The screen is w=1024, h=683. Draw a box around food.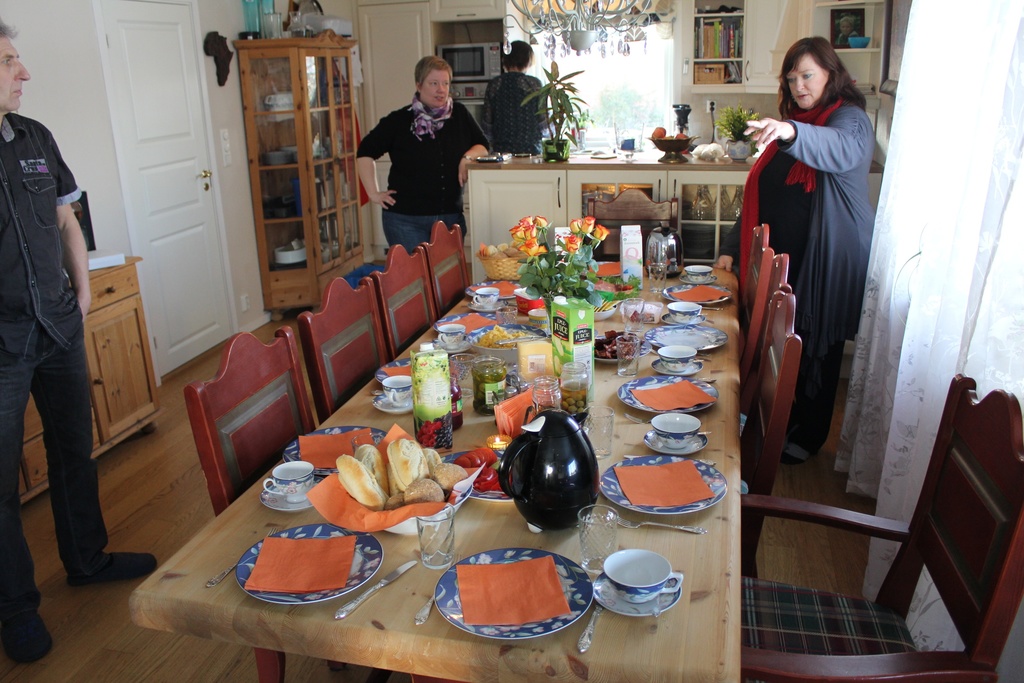
l=335, t=437, r=466, b=534.
